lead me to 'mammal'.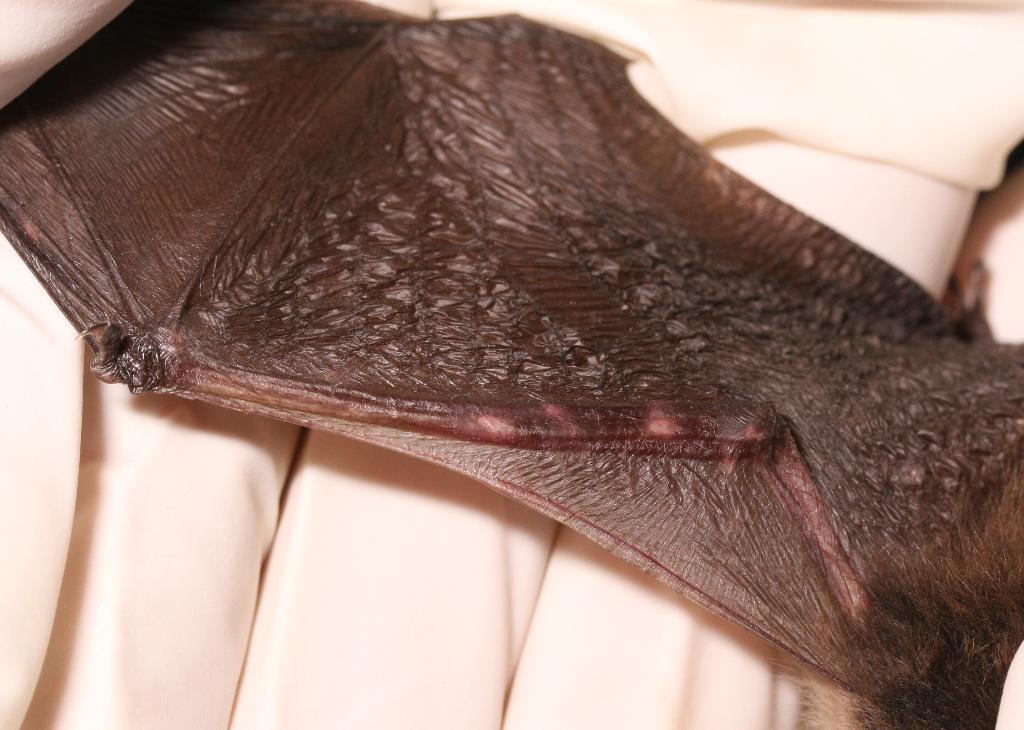
Lead to (left=0, top=0, right=1019, bottom=729).
